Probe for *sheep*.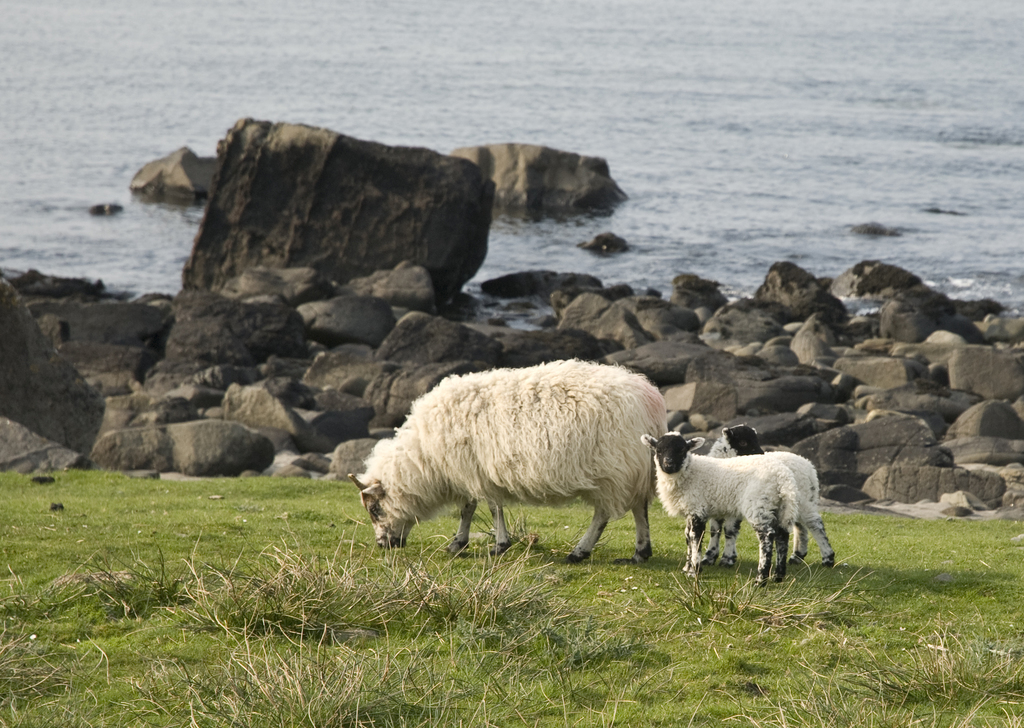
Probe result: pyautogui.locateOnScreen(708, 419, 829, 566).
